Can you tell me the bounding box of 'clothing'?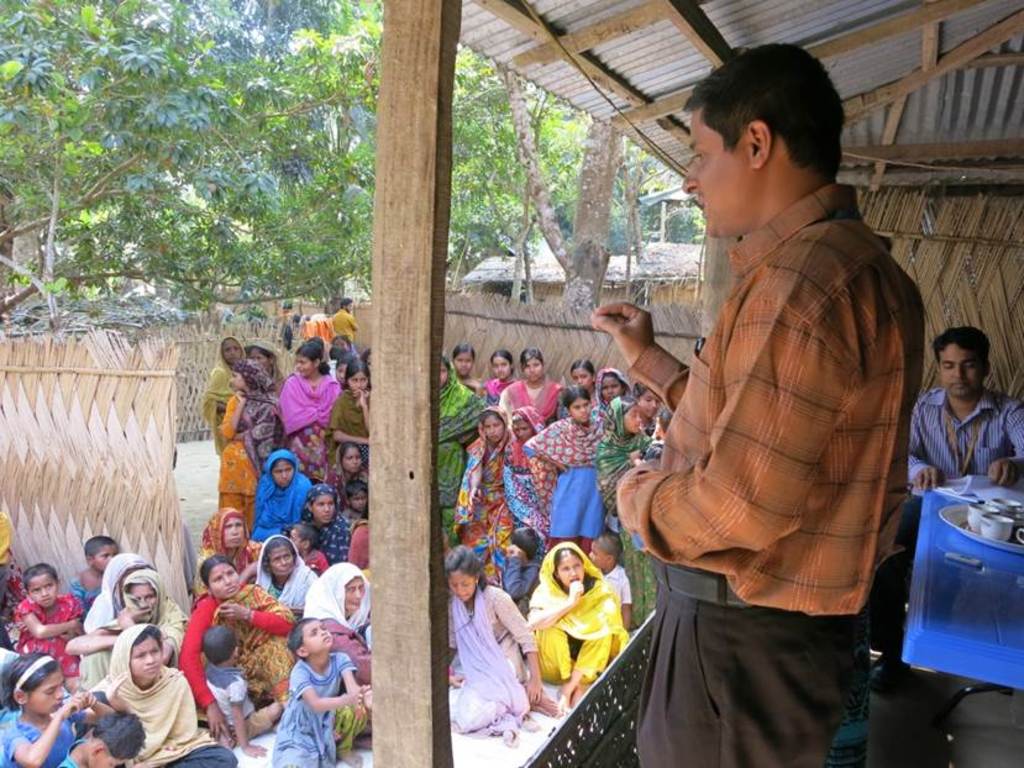
box(194, 506, 261, 566).
